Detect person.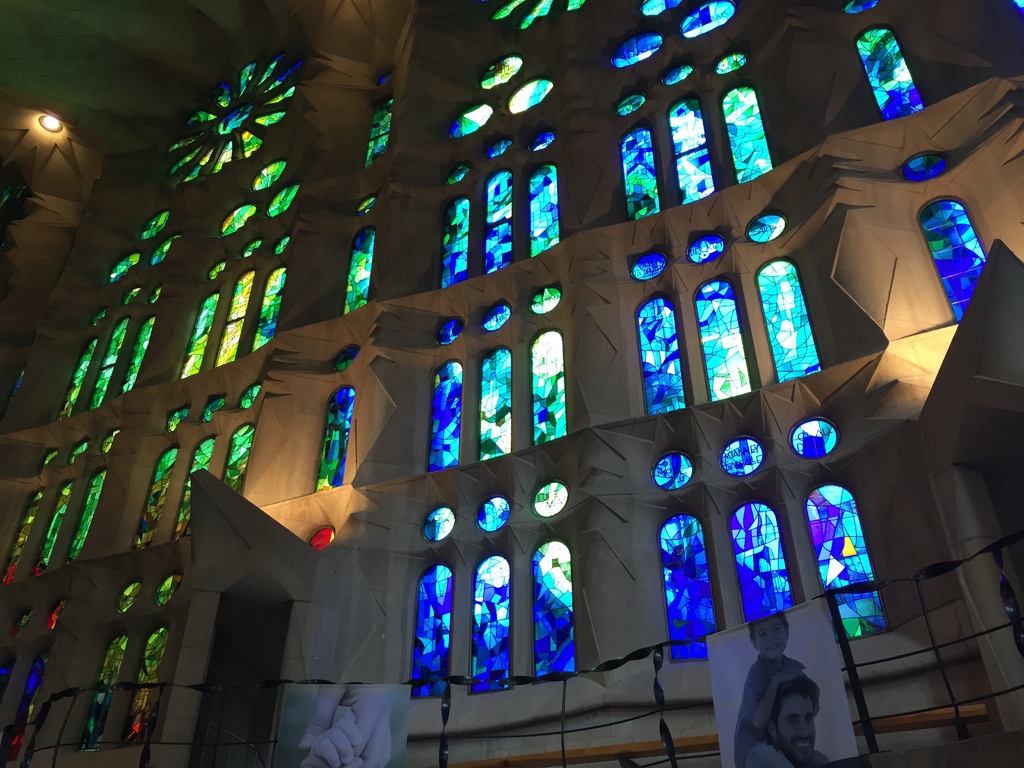
Detected at (732,613,796,767).
